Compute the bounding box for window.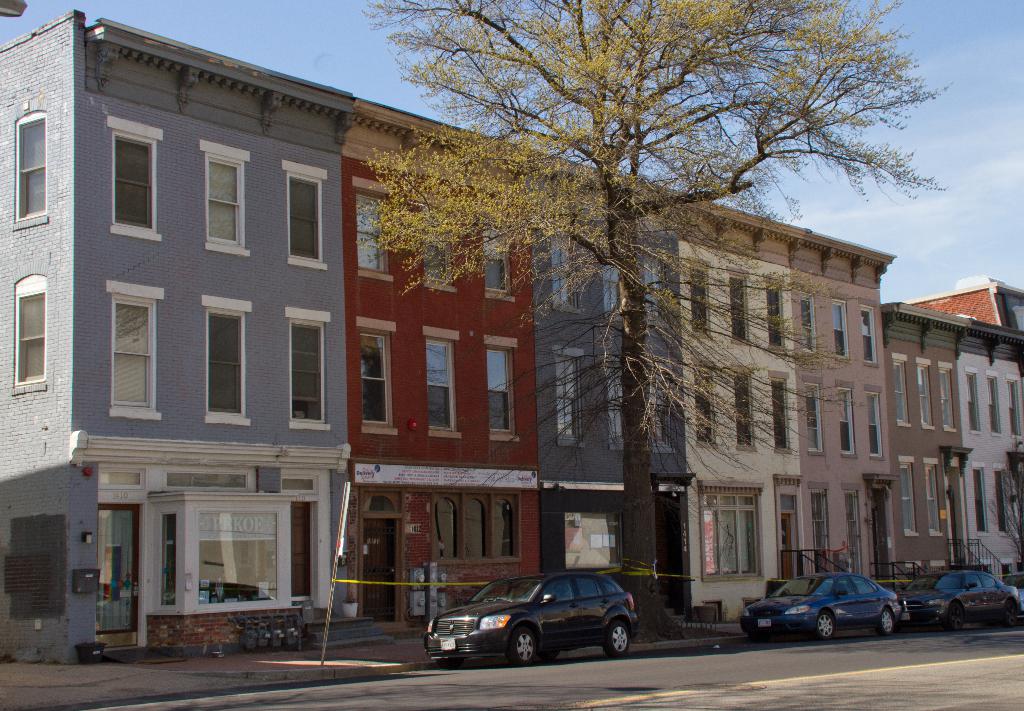
764, 282, 787, 352.
